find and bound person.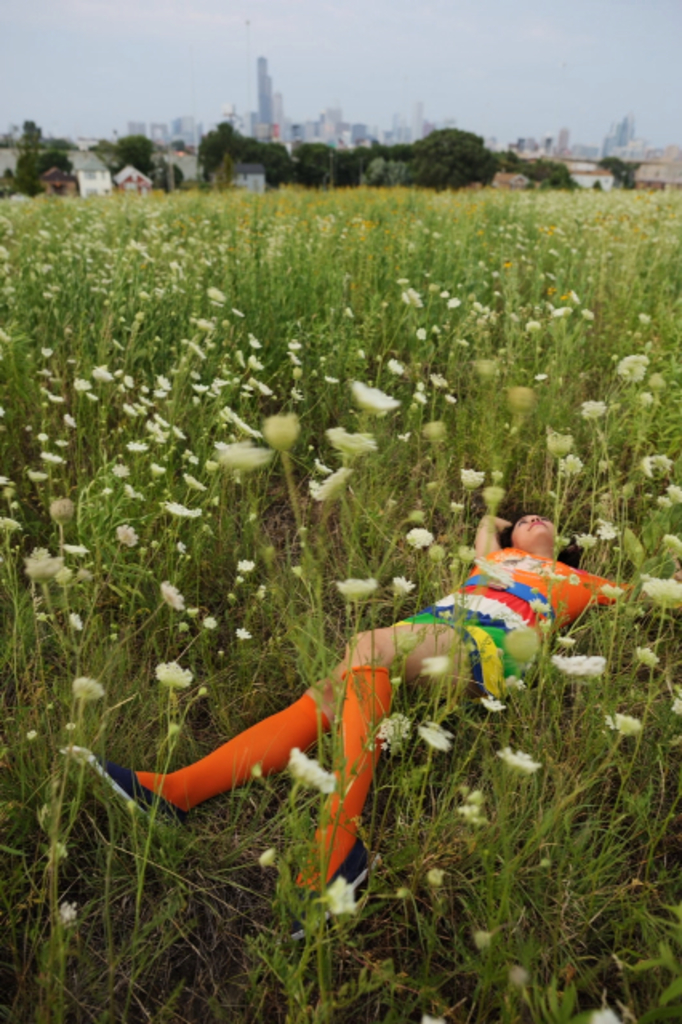
Bound: 98,514,680,952.
